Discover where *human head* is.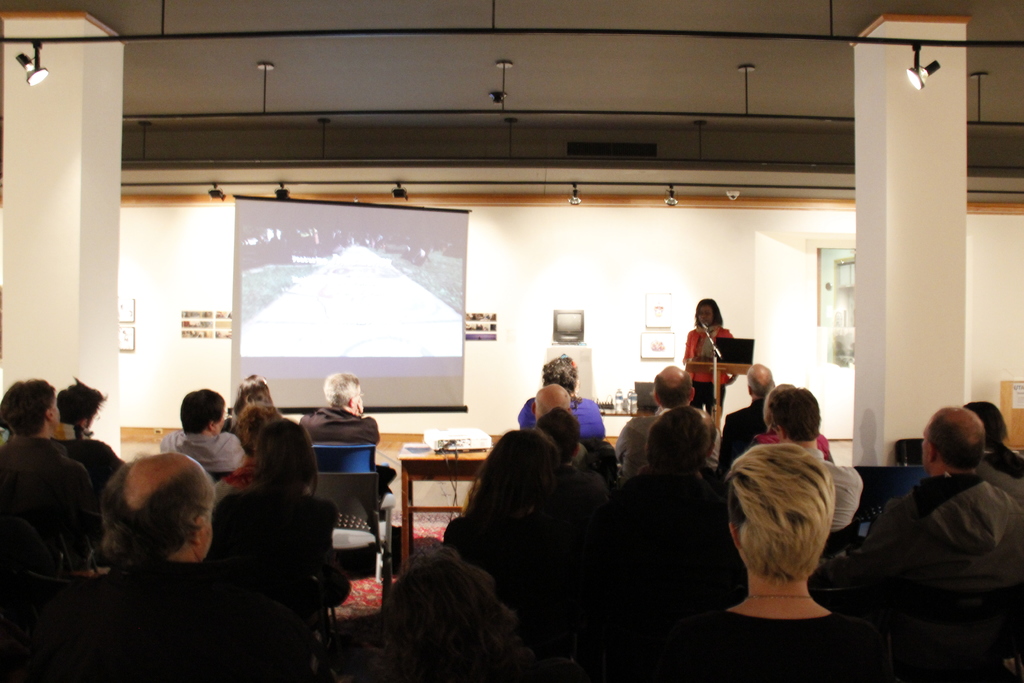
Discovered at 233 400 282 448.
